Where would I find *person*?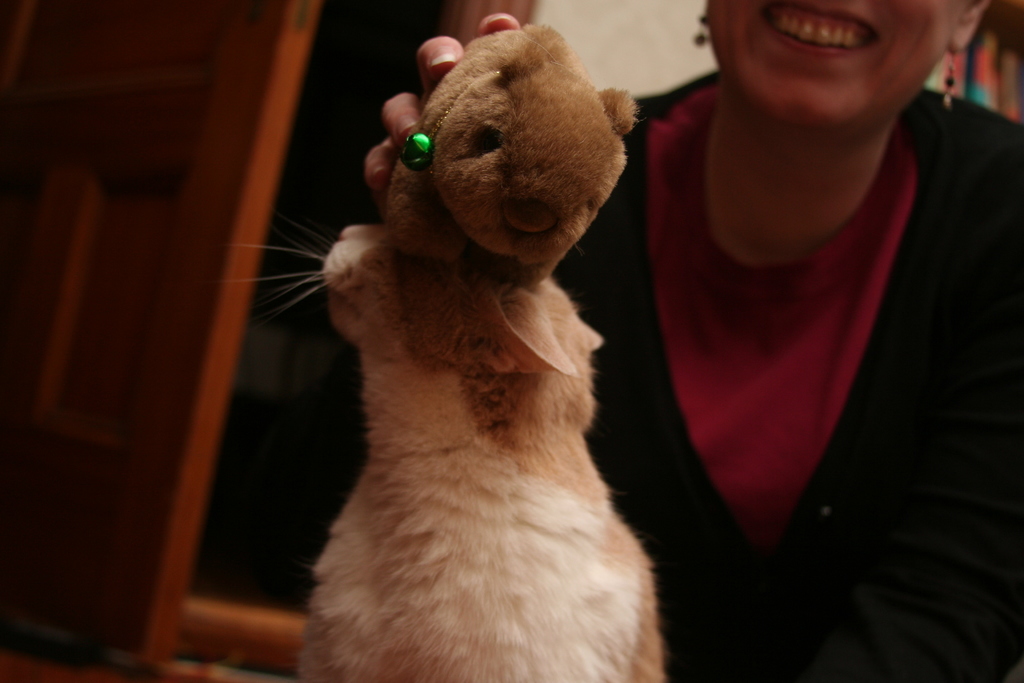
At {"x1": 360, "y1": 0, "x2": 1023, "y2": 682}.
